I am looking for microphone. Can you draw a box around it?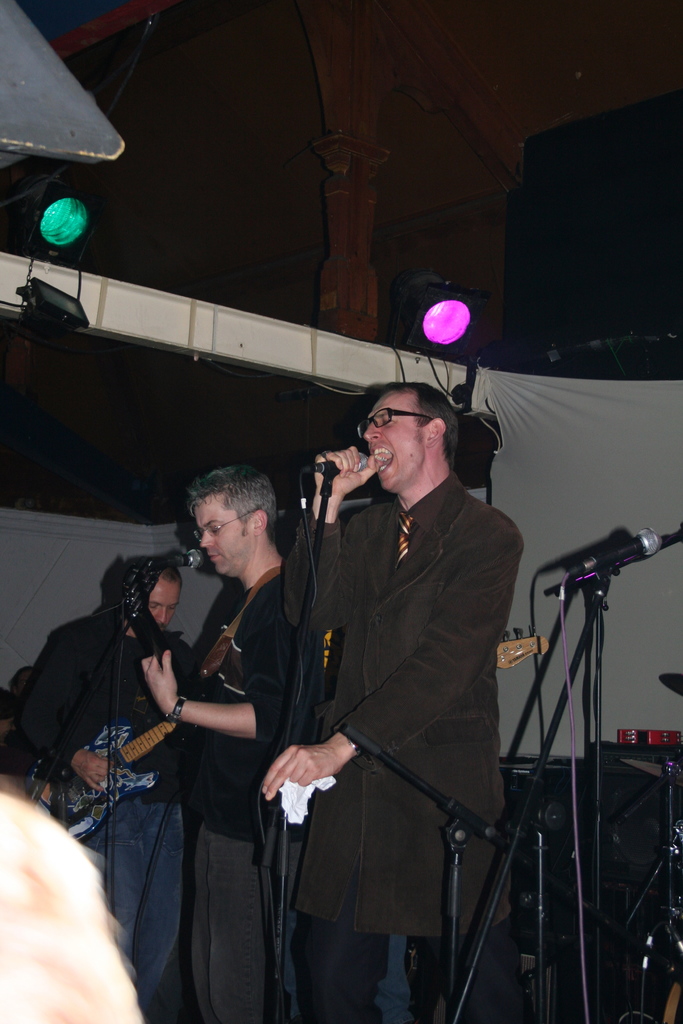
Sure, the bounding box is (x1=570, y1=531, x2=663, y2=573).
